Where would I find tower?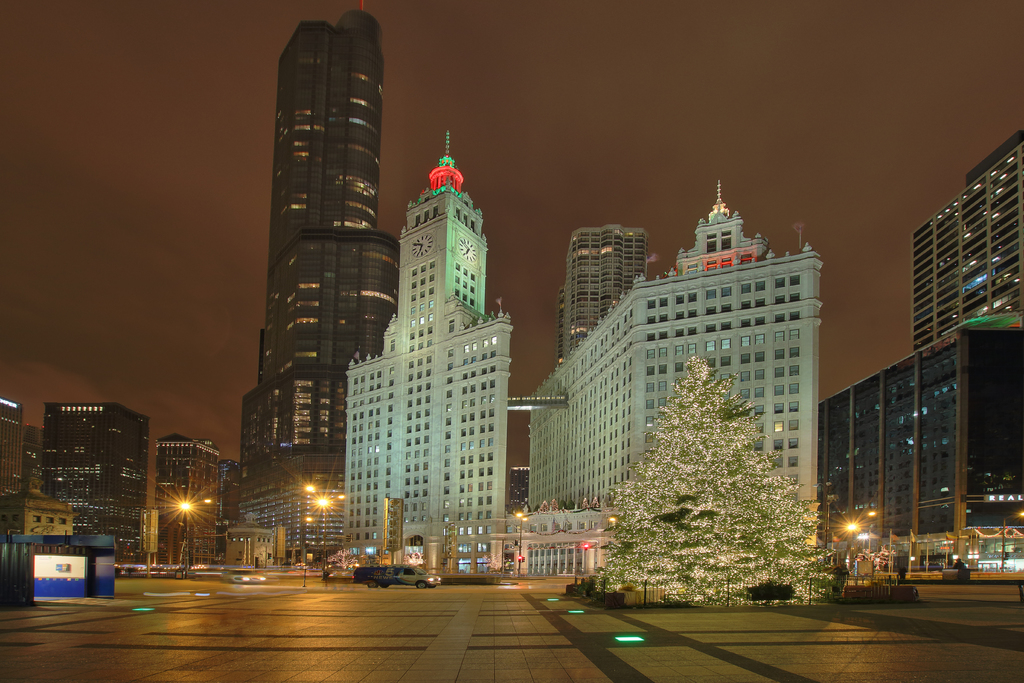
At x1=555 y1=222 x2=640 y2=361.
